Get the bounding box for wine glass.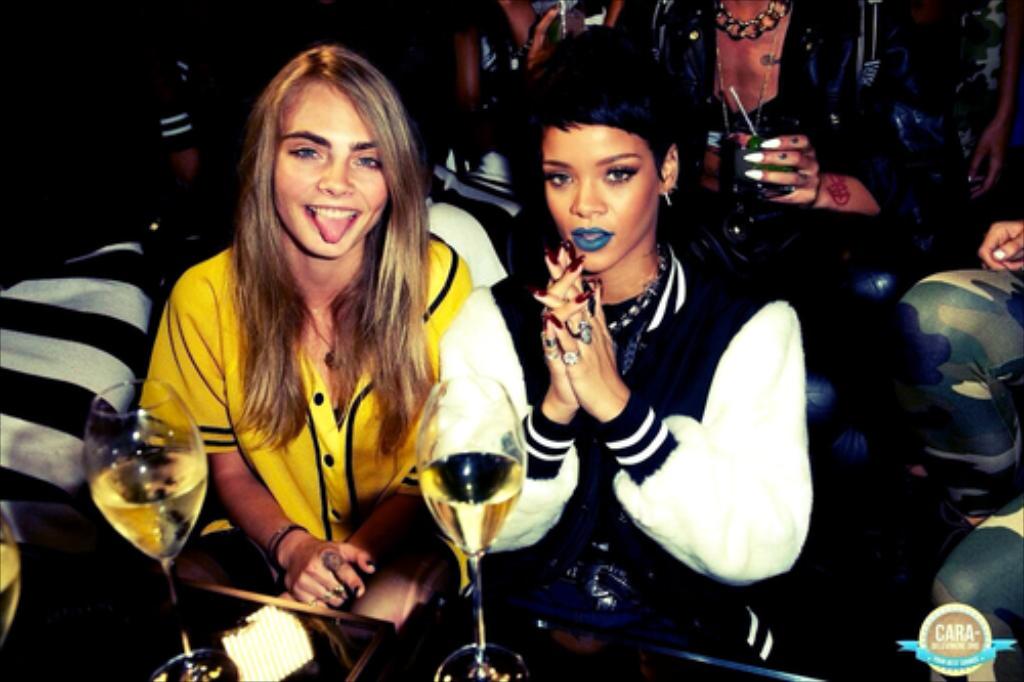
[x1=92, y1=375, x2=242, y2=680].
